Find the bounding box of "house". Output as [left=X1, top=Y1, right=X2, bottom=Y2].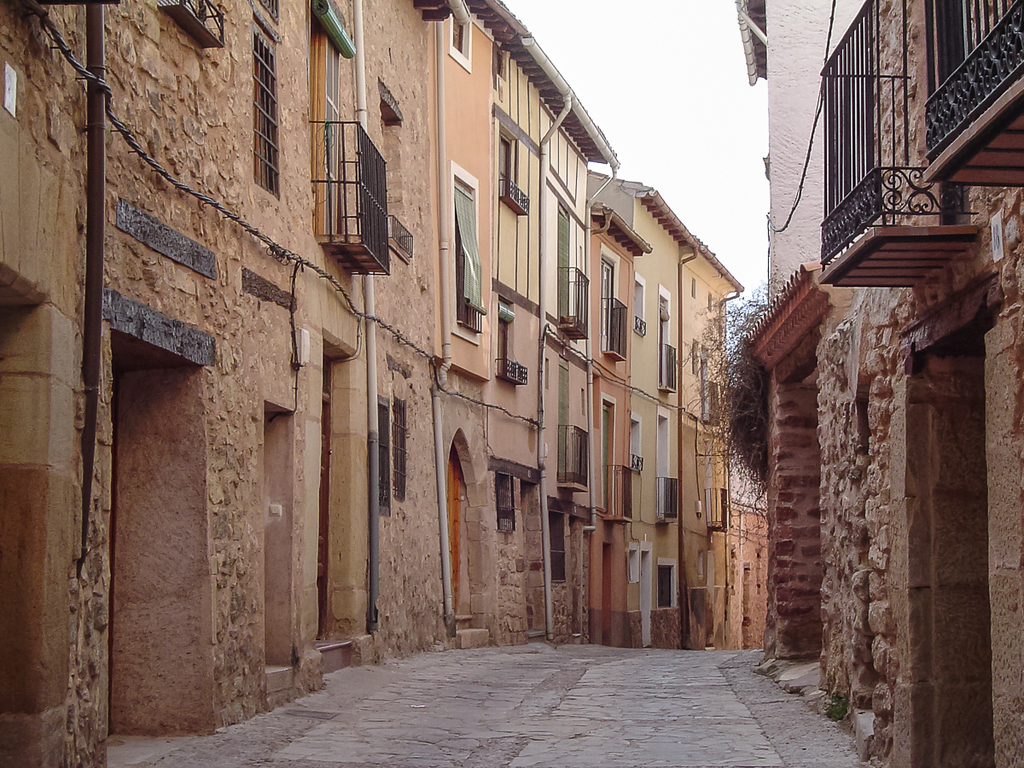
[left=736, top=0, right=1023, bottom=767].
